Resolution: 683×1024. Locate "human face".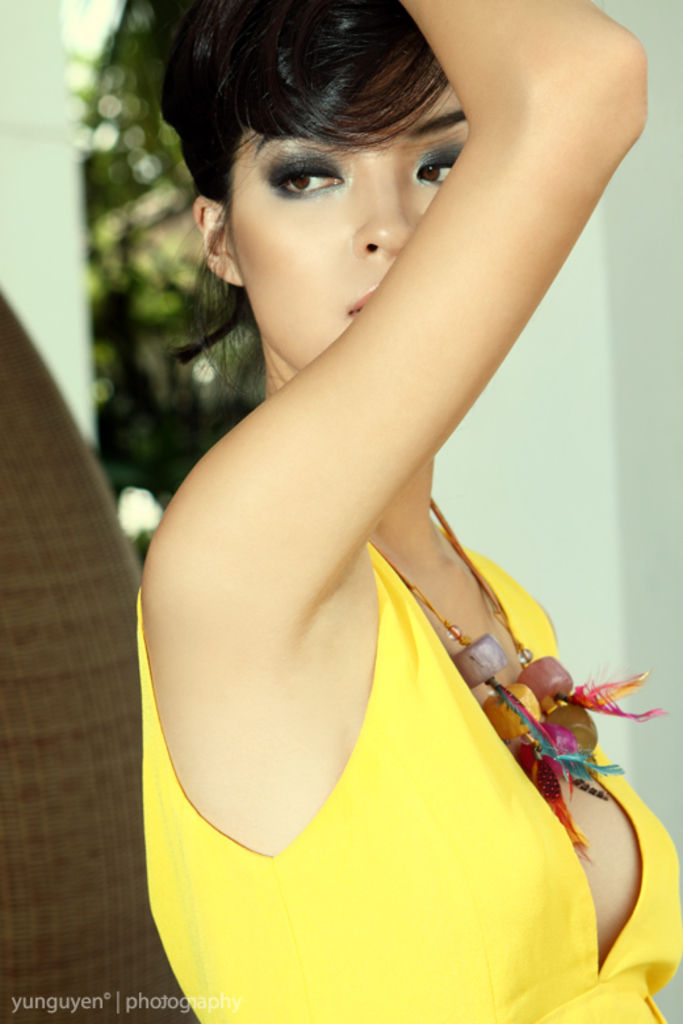
<box>226,53,473,372</box>.
